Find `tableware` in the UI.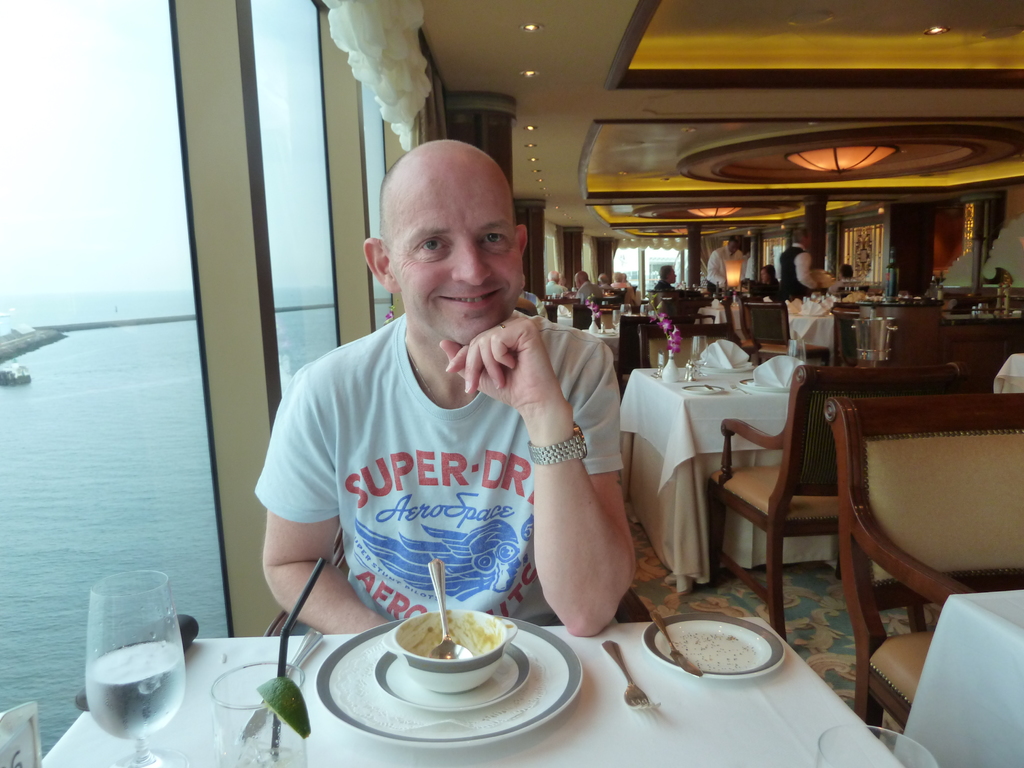
UI element at (x1=236, y1=623, x2=329, y2=741).
